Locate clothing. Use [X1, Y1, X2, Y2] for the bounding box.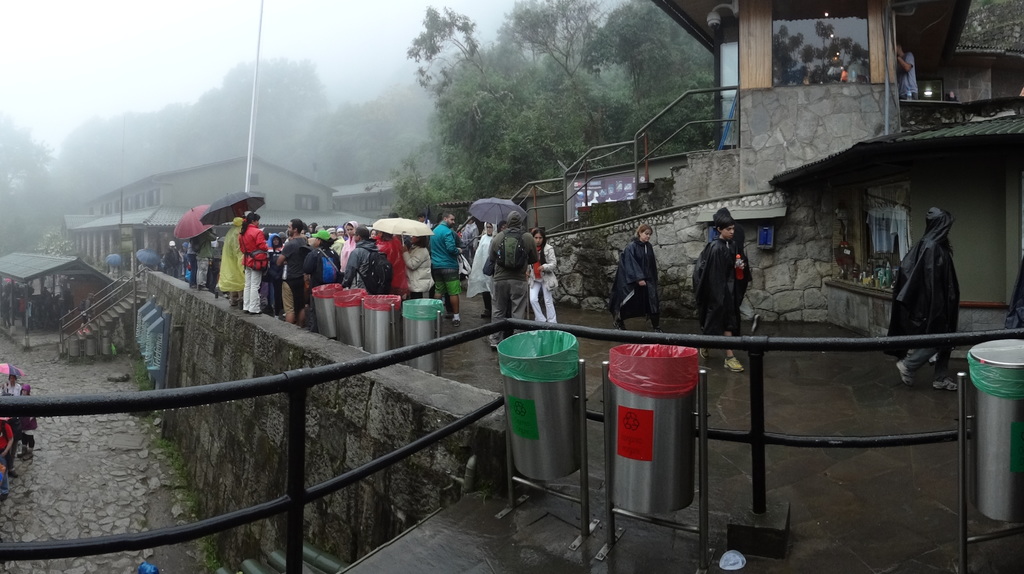
[22, 387, 38, 447].
